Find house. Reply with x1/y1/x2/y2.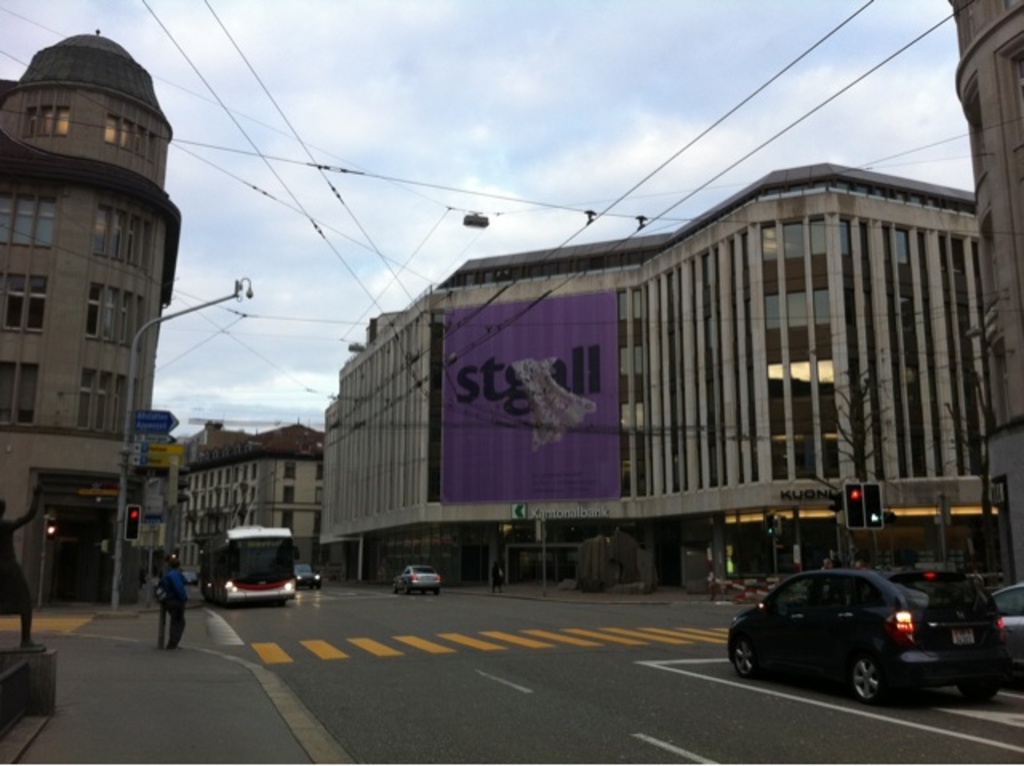
296/142/968/624.
